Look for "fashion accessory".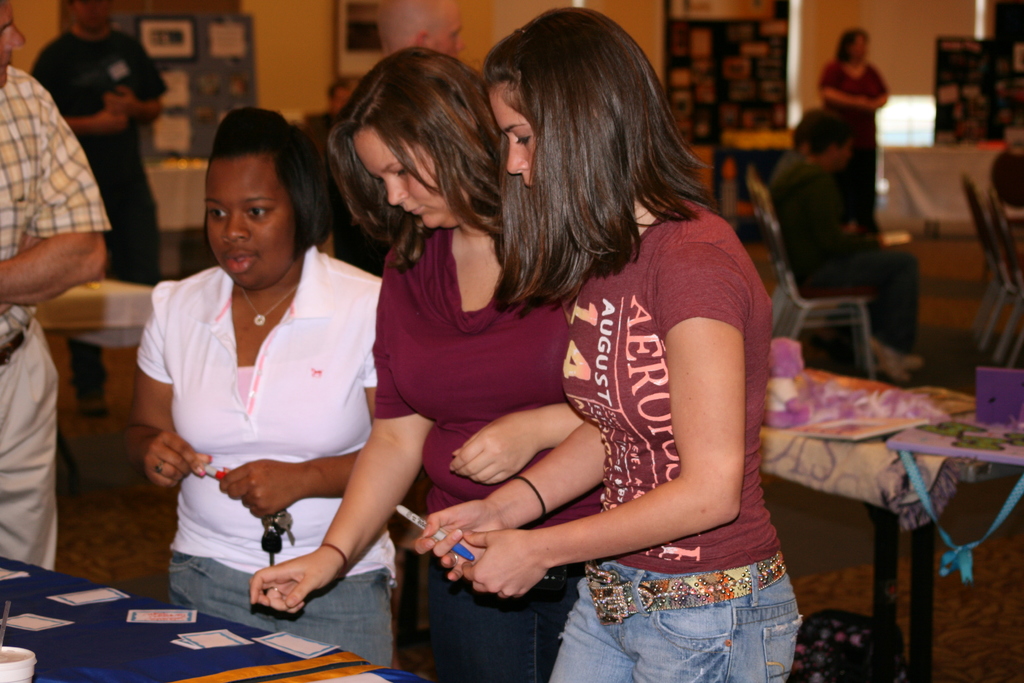
Found: box(239, 277, 308, 333).
